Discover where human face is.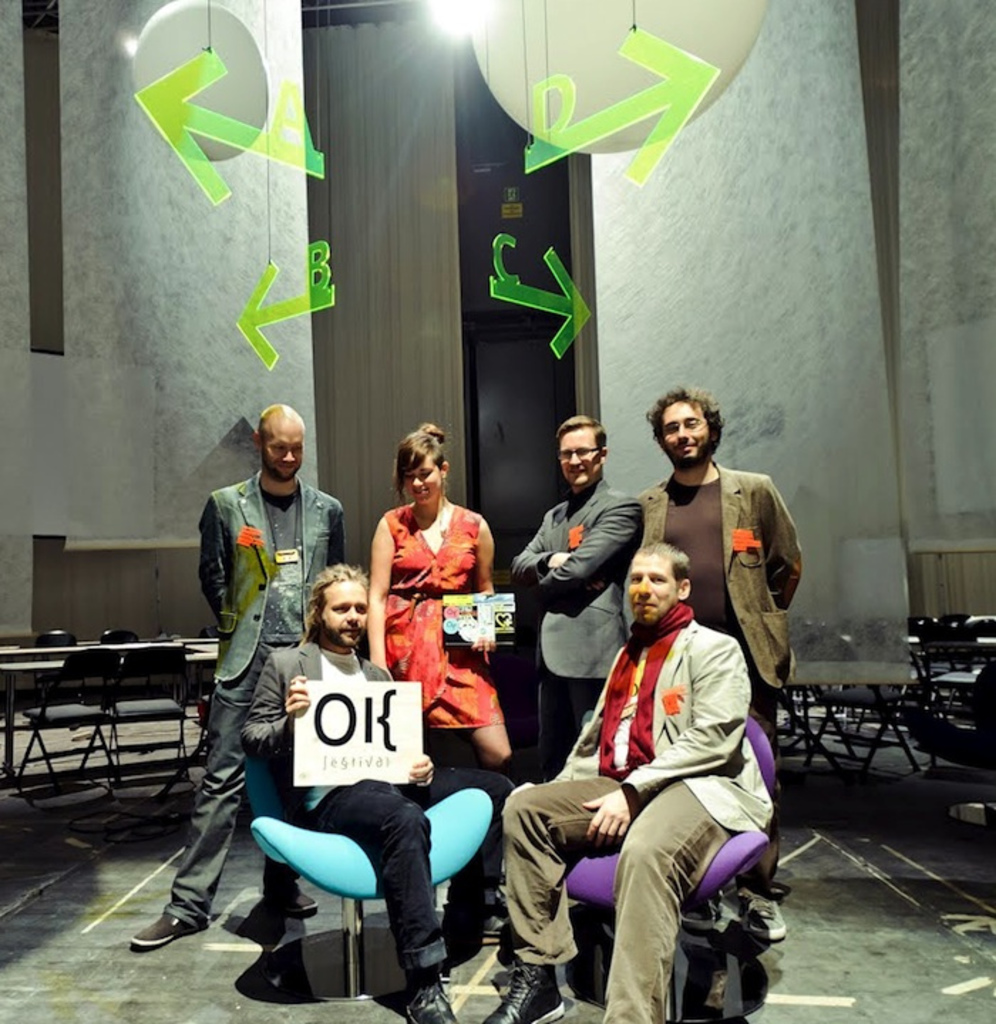
Discovered at region(558, 428, 599, 486).
